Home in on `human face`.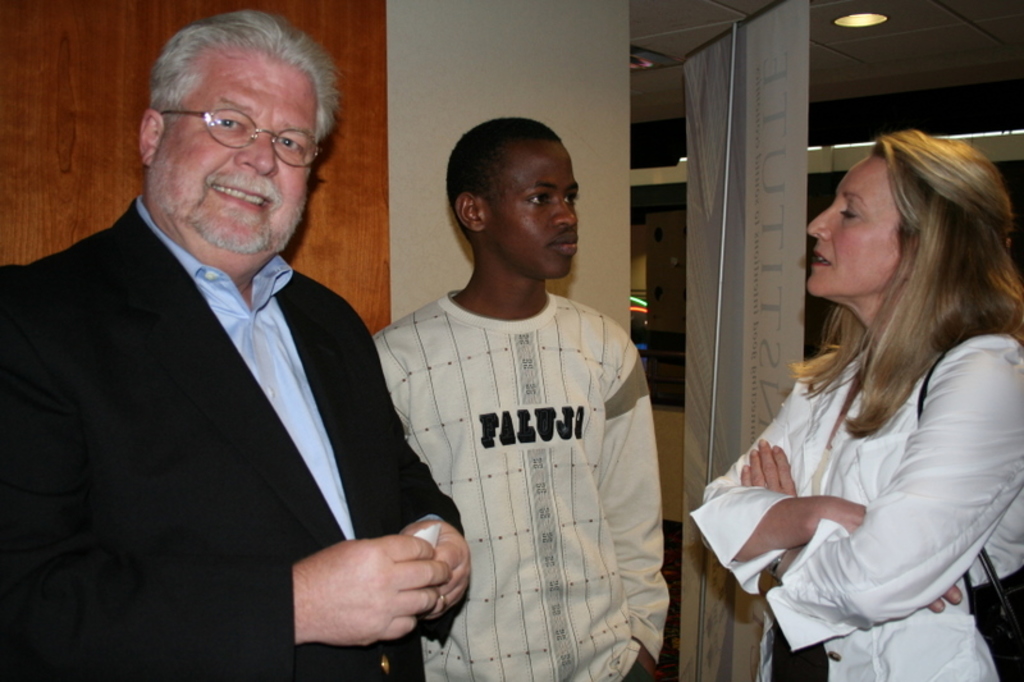
Homed in at bbox=[804, 151, 897, 292].
